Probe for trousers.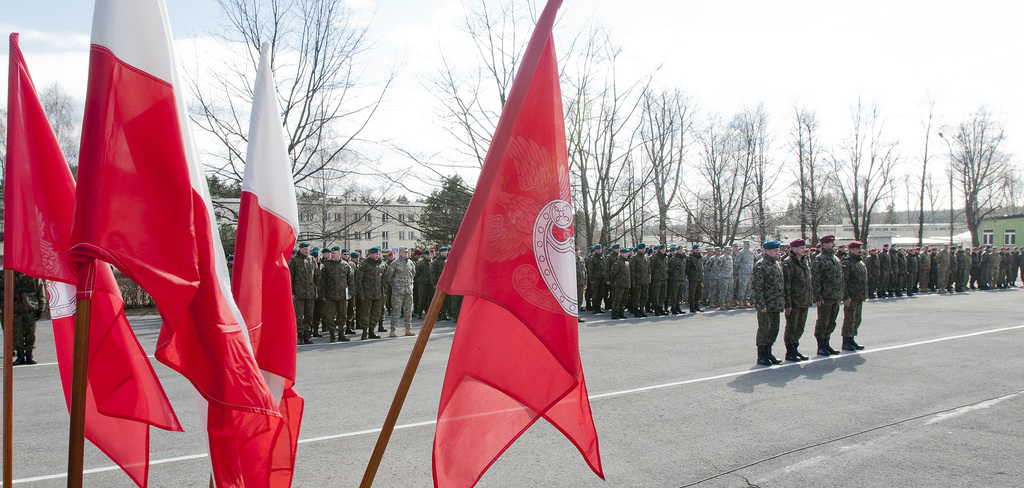
Probe result: pyautogui.locateOnScreen(379, 305, 383, 326).
